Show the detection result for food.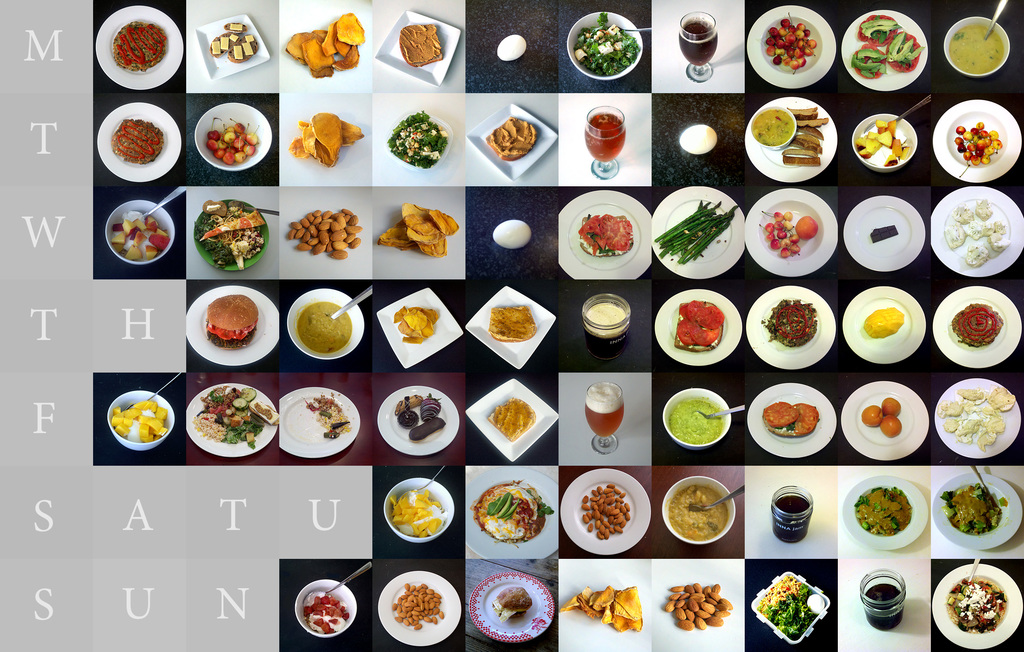
(111, 400, 166, 439).
